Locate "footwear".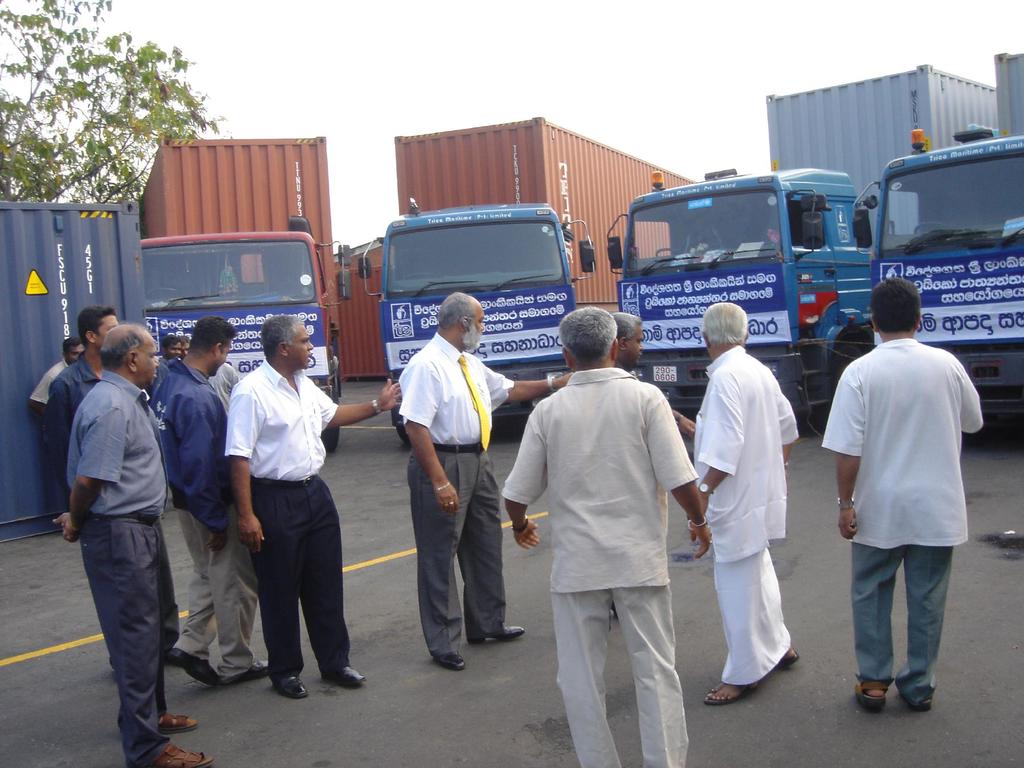
Bounding box: (left=470, top=625, right=525, bottom=642).
